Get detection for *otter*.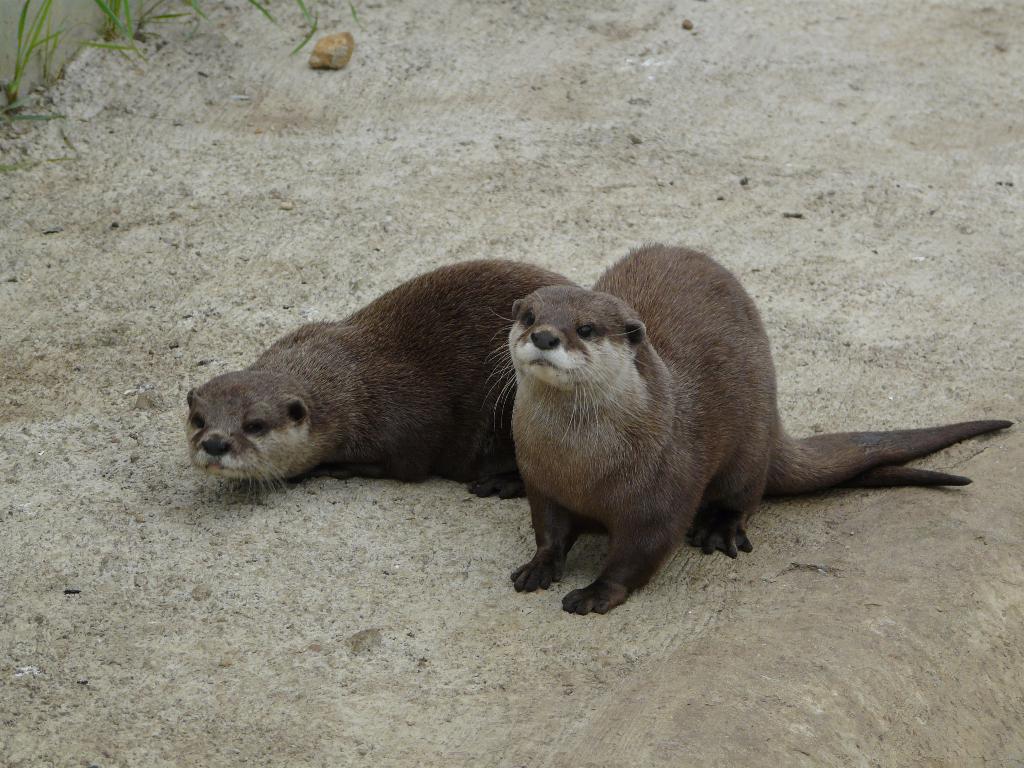
Detection: bbox(181, 254, 975, 500).
